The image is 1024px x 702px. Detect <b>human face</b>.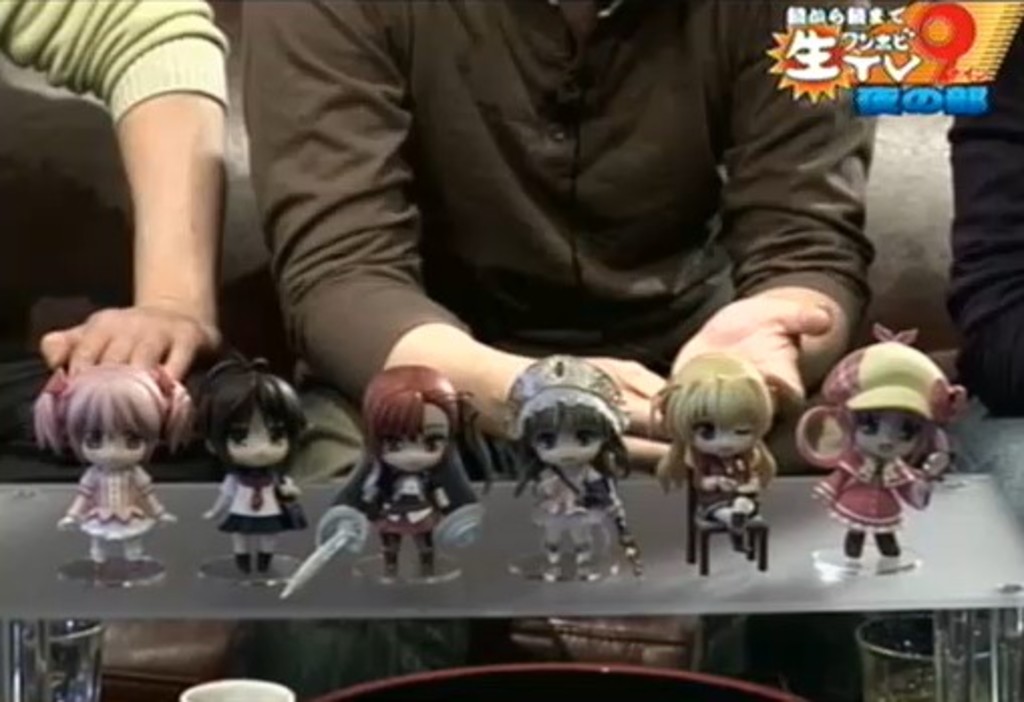
Detection: BBox(863, 408, 925, 461).
